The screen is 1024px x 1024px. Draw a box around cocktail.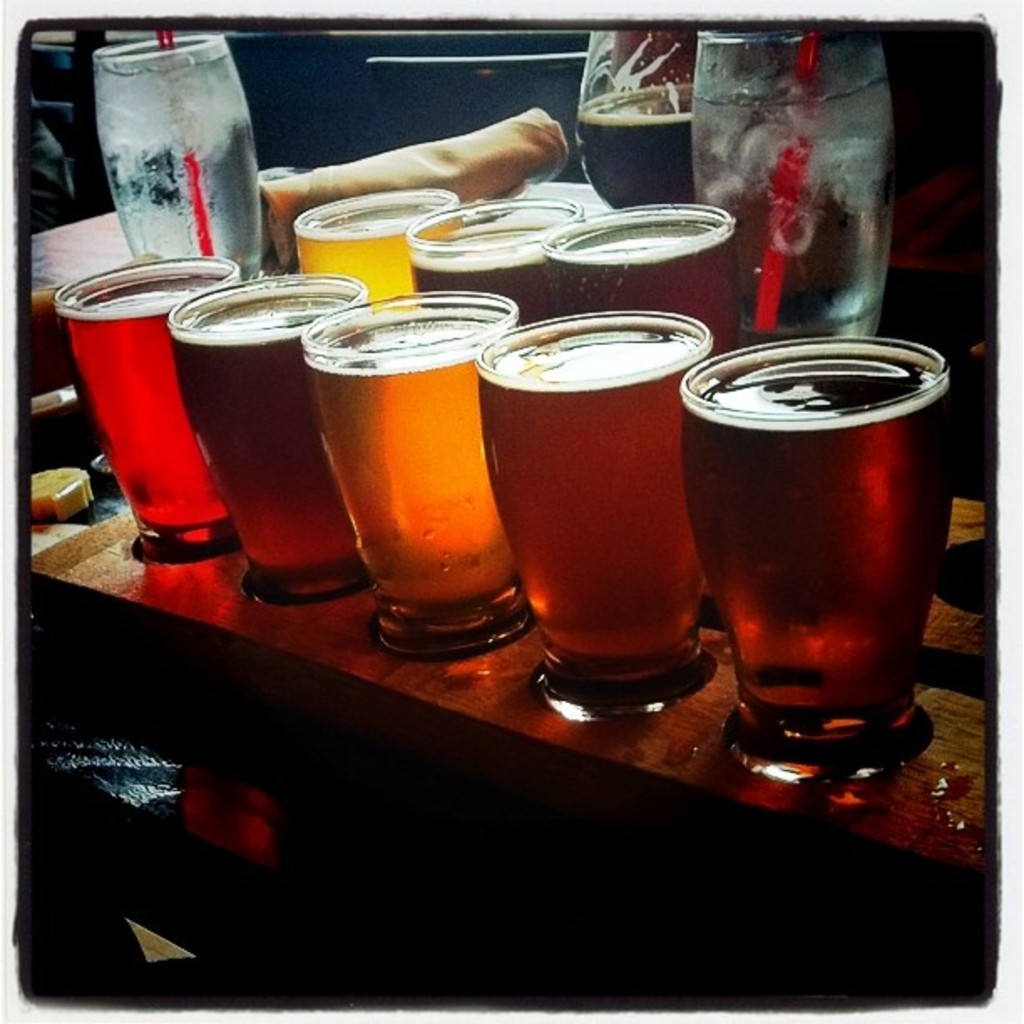
562,22,701,212.
